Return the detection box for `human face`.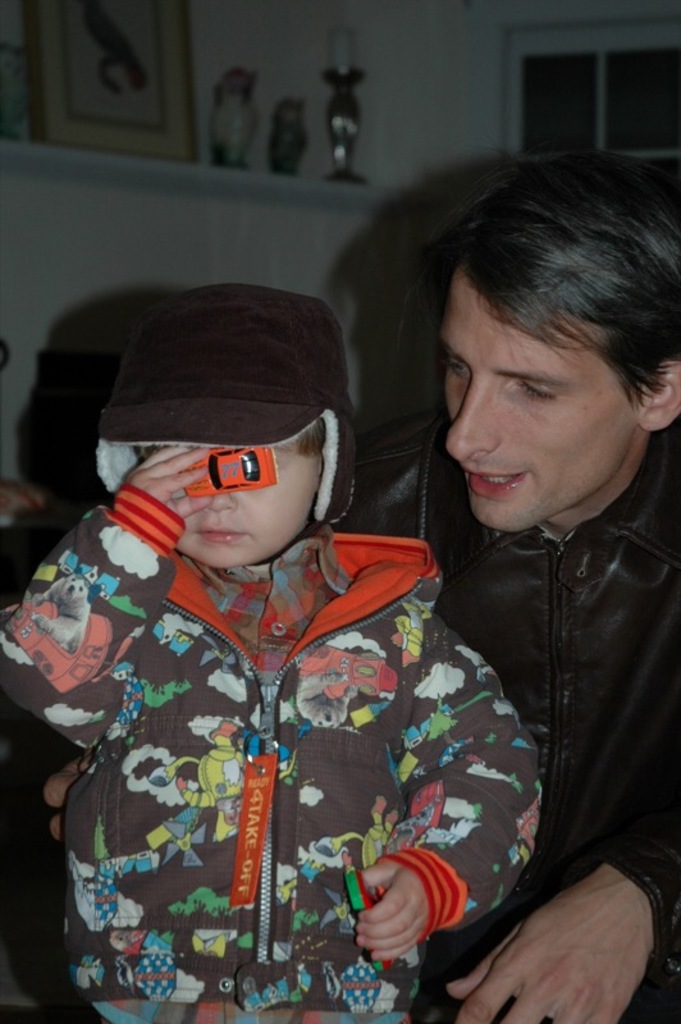
Rect(178, 440, 324, 558).
